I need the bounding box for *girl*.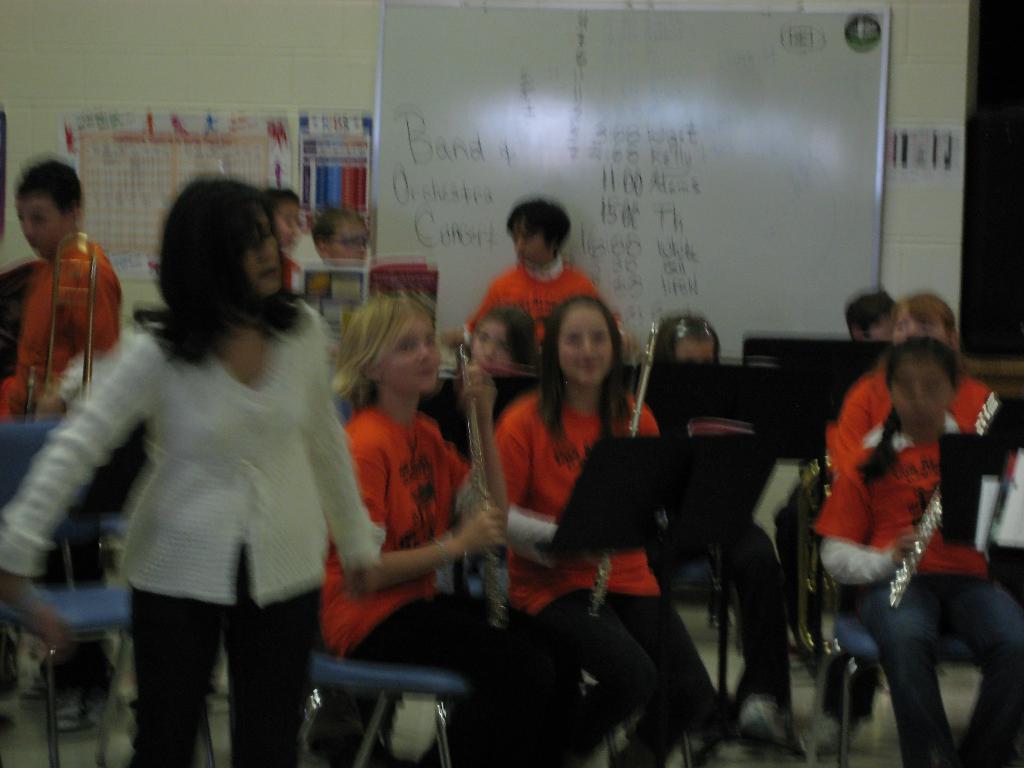
Here it is: 799, 287, 1020, 754.
